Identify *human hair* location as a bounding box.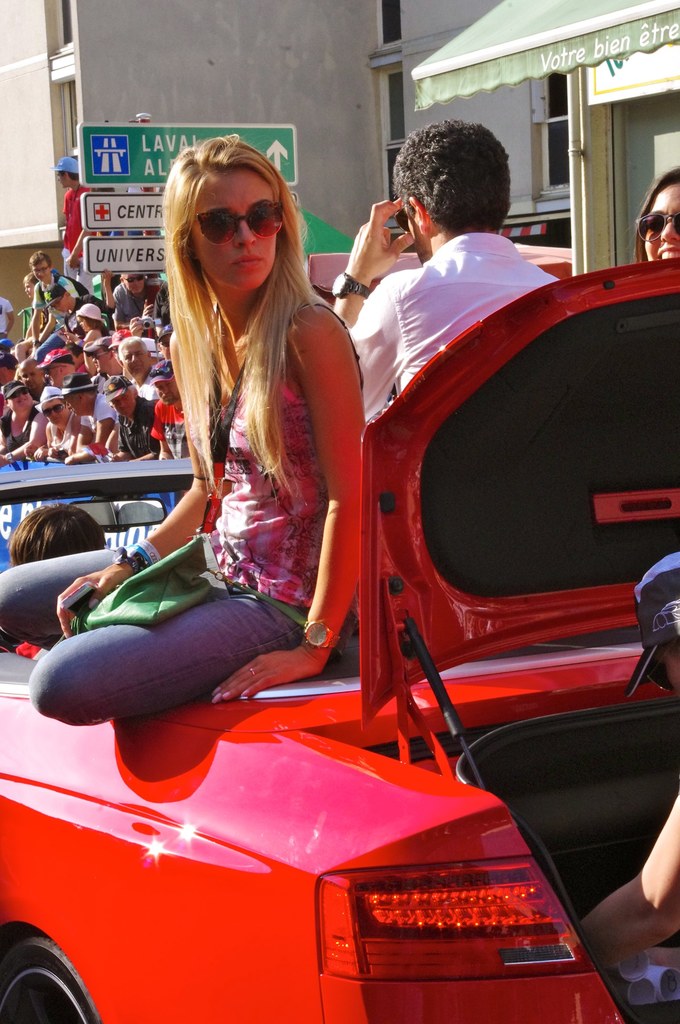
bbox=[119, 337, 150, 371].
